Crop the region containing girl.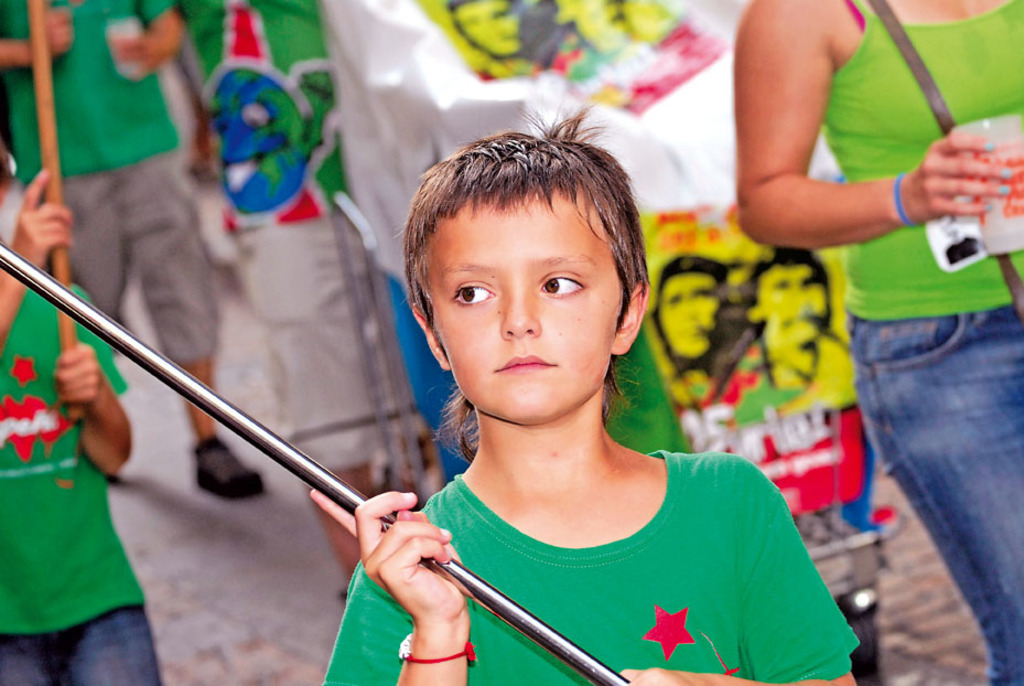
Crop region: box=[740, 0, 1023, 685].
